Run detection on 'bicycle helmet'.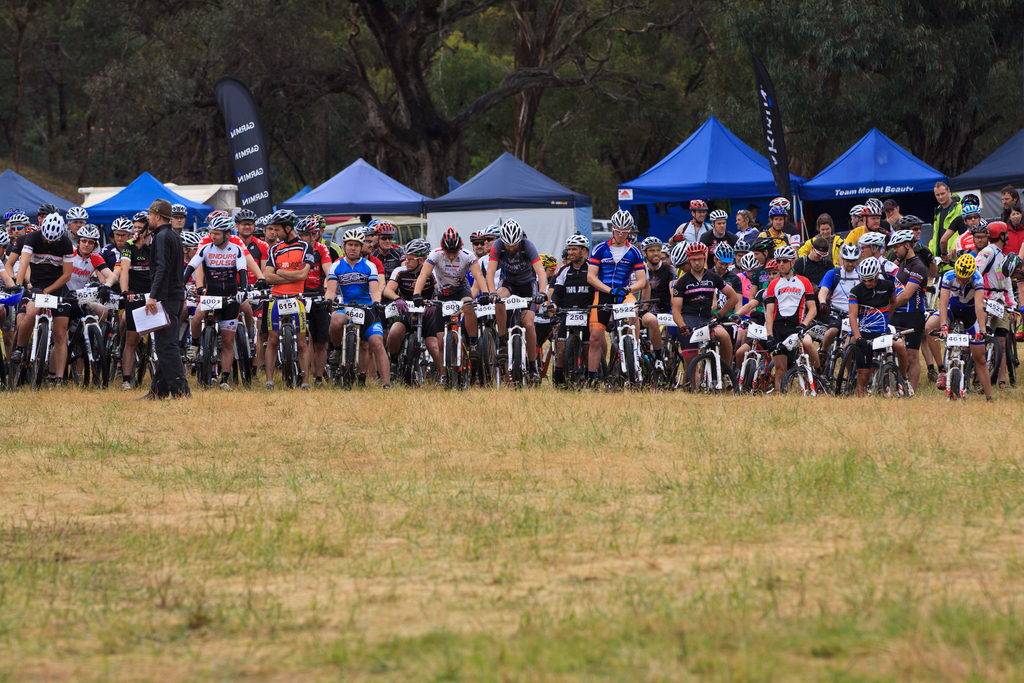
Result: left=987, top=220, right=1005, bottom=237.
